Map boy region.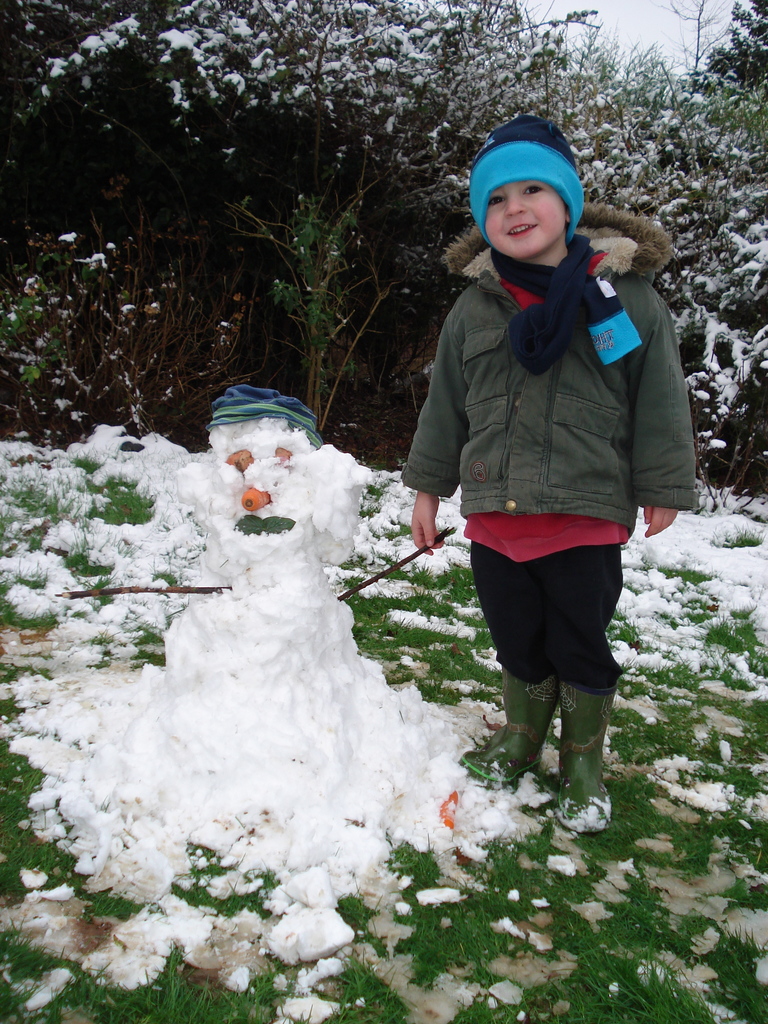
Mapped to <bbox>385, 96, 704, 823</bbox>.
